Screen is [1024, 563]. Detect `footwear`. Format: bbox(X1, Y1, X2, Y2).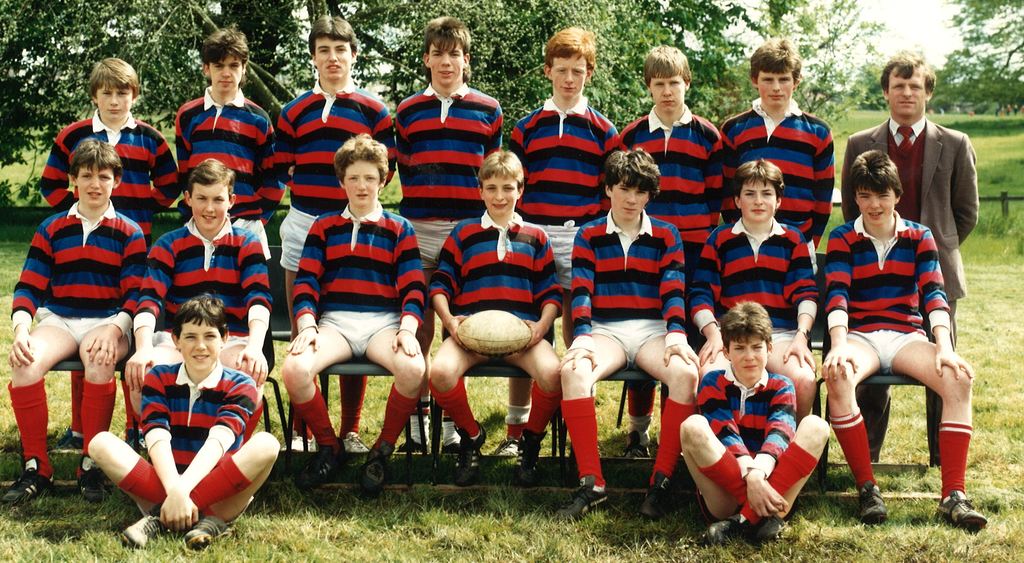
bbox(620, 430, 650, 461).
